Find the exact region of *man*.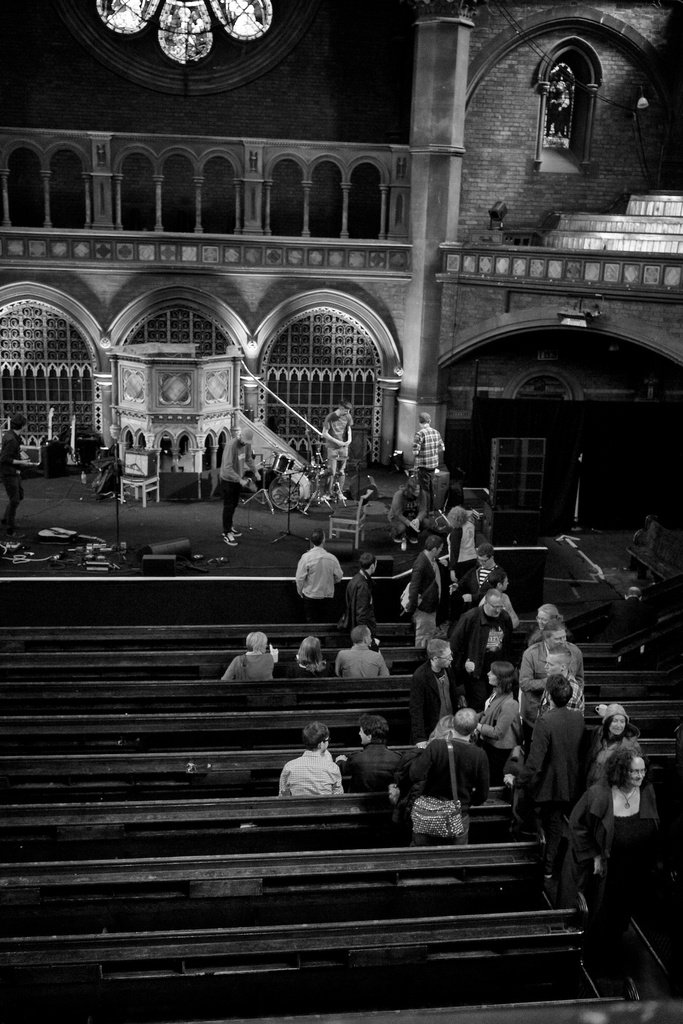
Exact region: box=[218, 429, 250, 548].
